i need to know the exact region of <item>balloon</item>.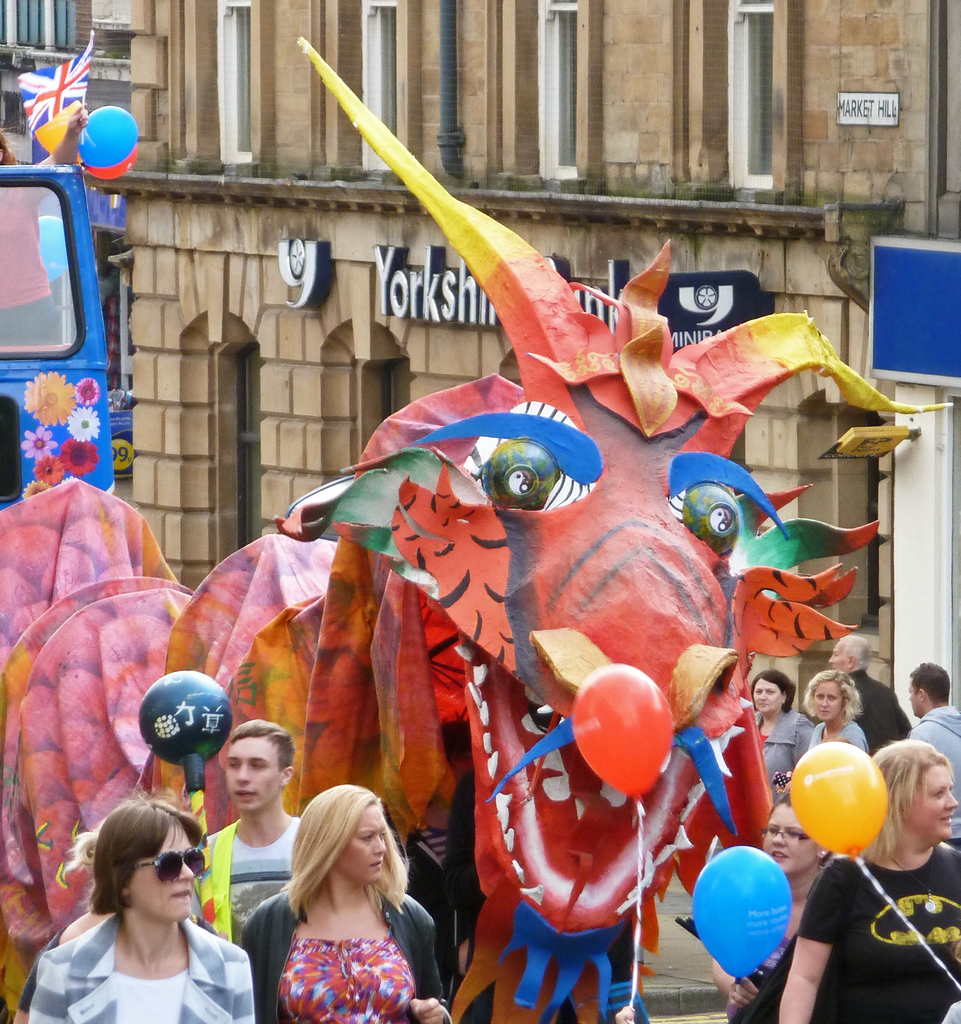
Region: x1=36 y1=95 x2=78 y2=156.
